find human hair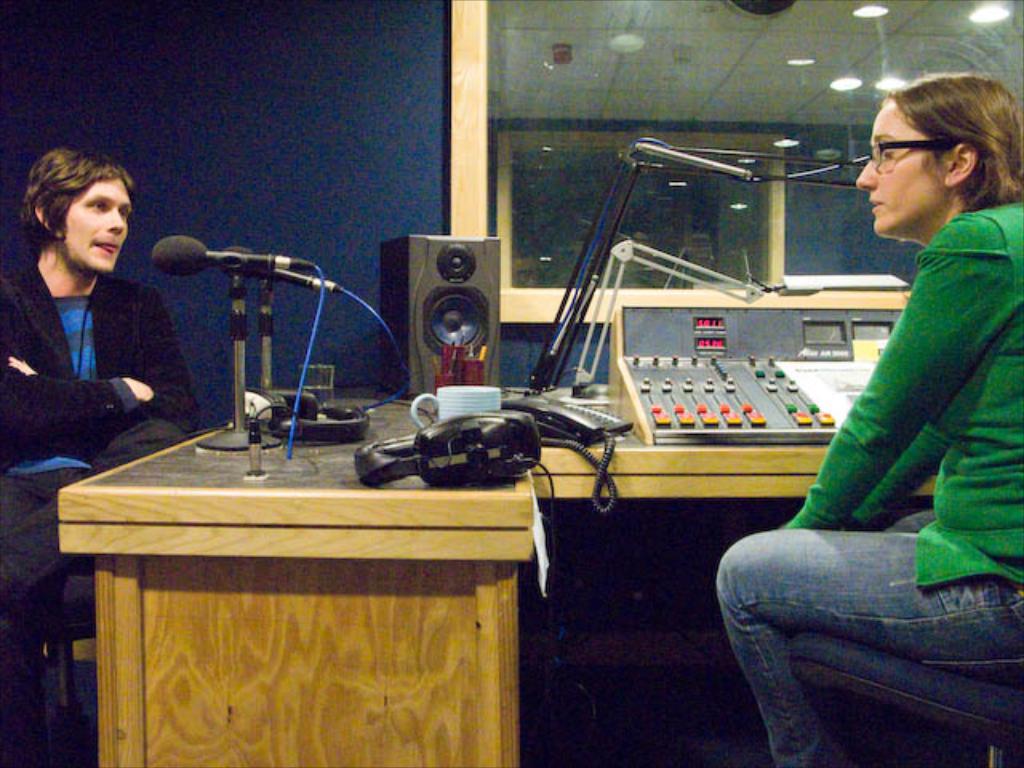
locate(21, 146, 126, 274)
